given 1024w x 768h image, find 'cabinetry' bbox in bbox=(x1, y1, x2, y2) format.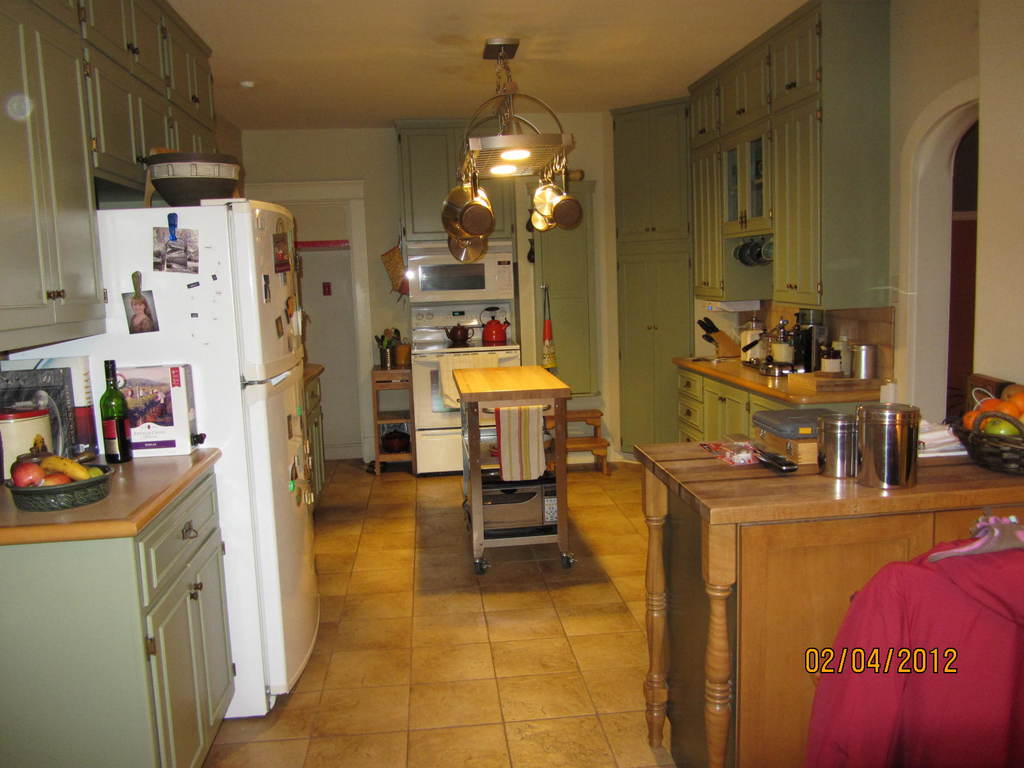
bbox=(683, 0, 898, 303).
